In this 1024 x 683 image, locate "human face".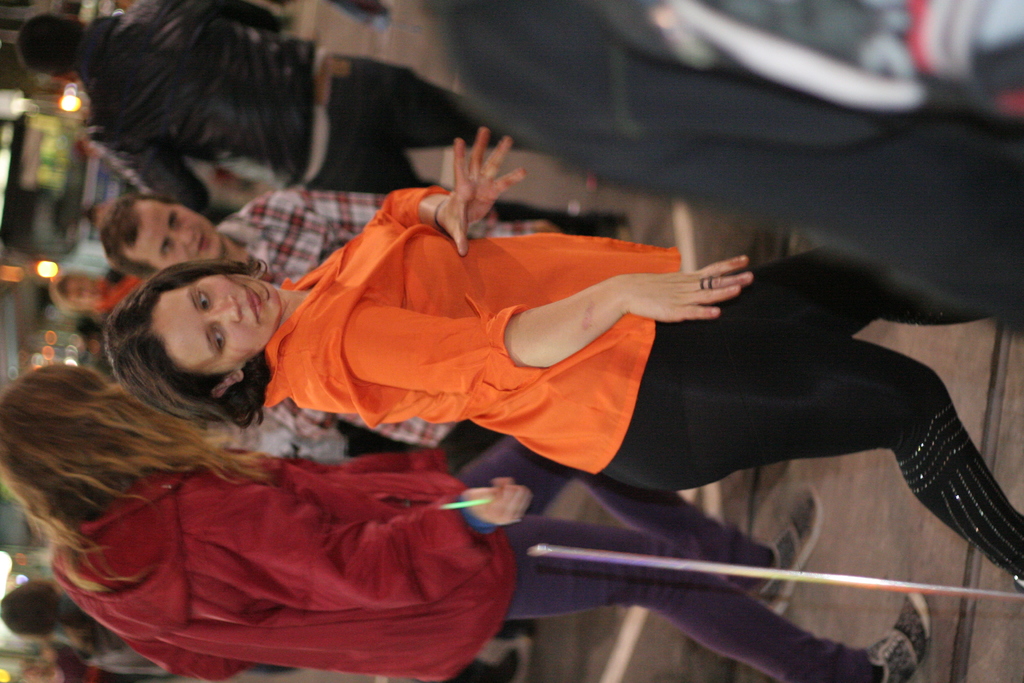
Bounding box: region(63, 277, 106, 303).
